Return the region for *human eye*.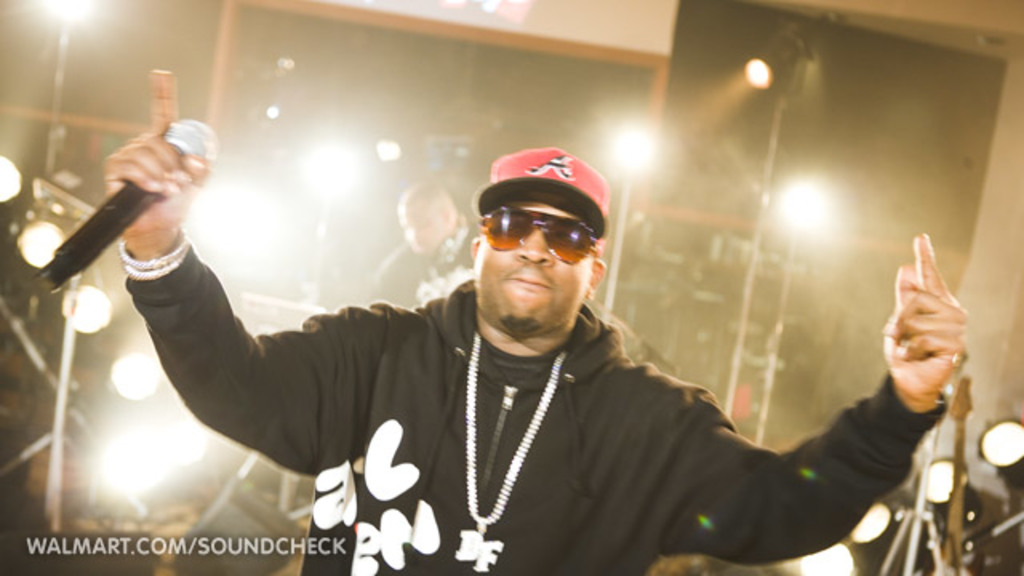
region(554, 227, 584, 246).
